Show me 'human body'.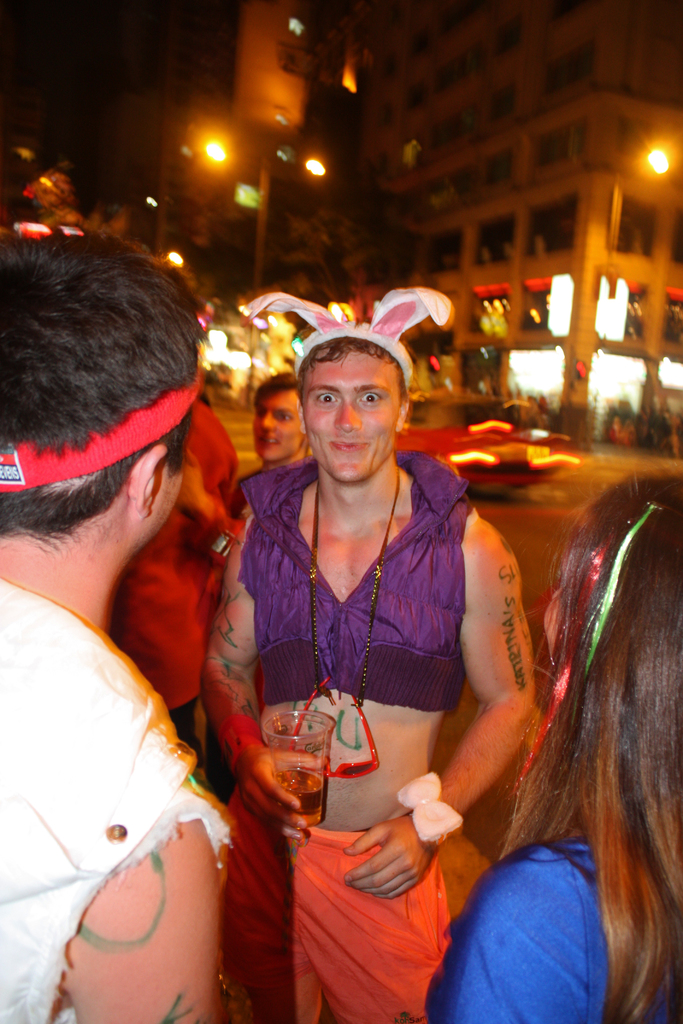
'human body' is here: x1=0, y1=540, x2=227, y2=1023.
